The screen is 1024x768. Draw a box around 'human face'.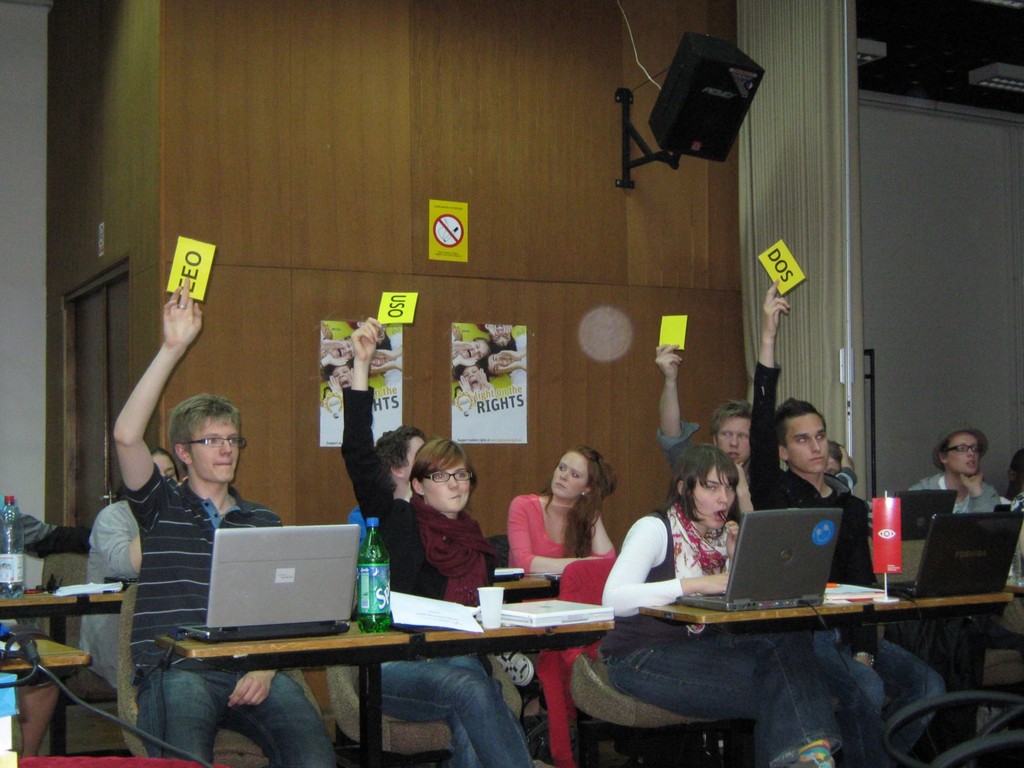
select_region(721, 419, 752, 465).
